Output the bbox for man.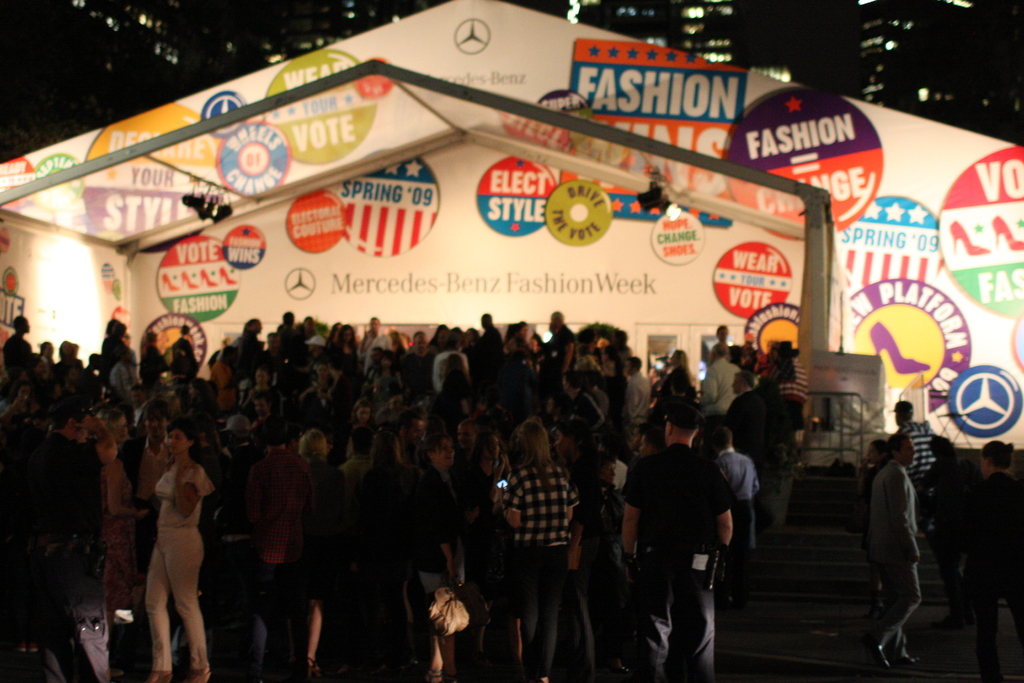
pyautogui.locateOnScreen(584, 373, 611, 423).
